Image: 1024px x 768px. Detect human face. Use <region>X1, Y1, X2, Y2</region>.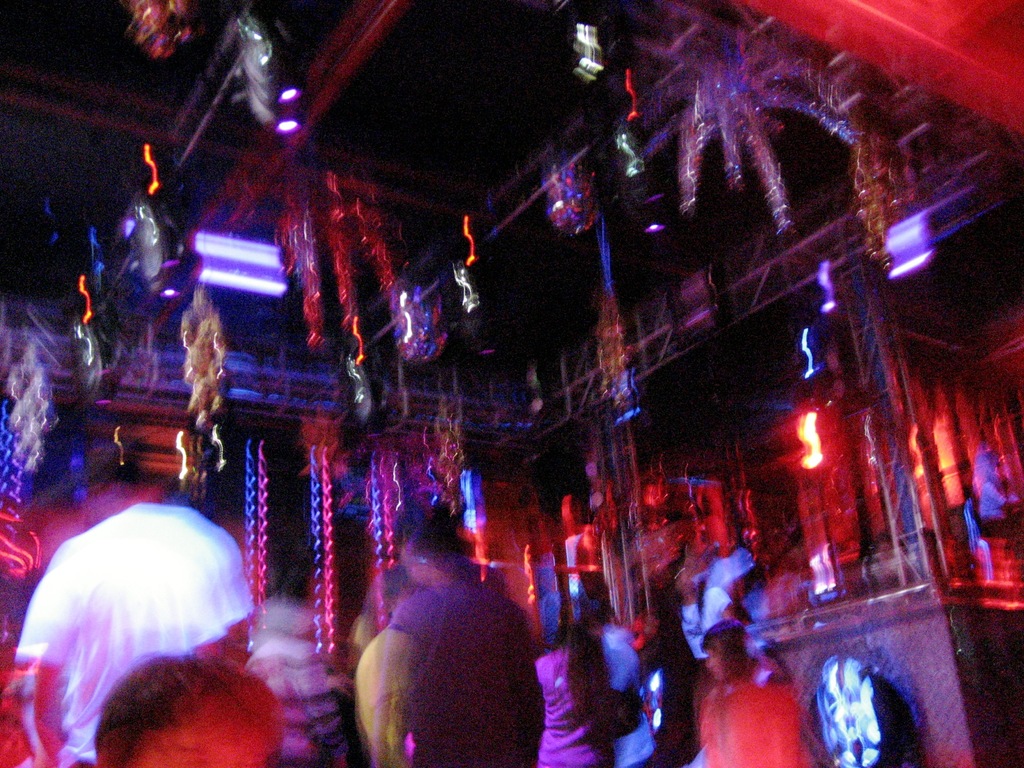
<region>705, 653, 724, 682</region>.
